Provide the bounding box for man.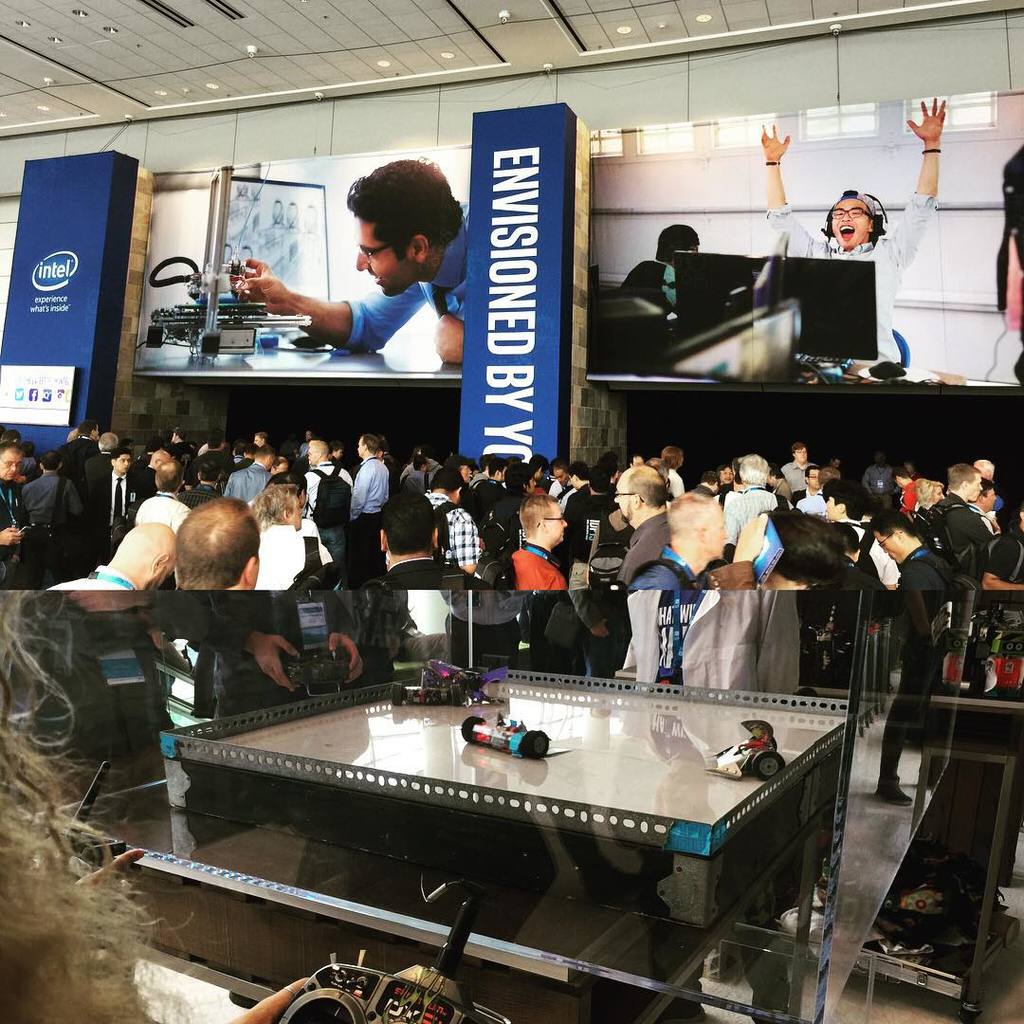
detection(429, 469, 480, 579).
